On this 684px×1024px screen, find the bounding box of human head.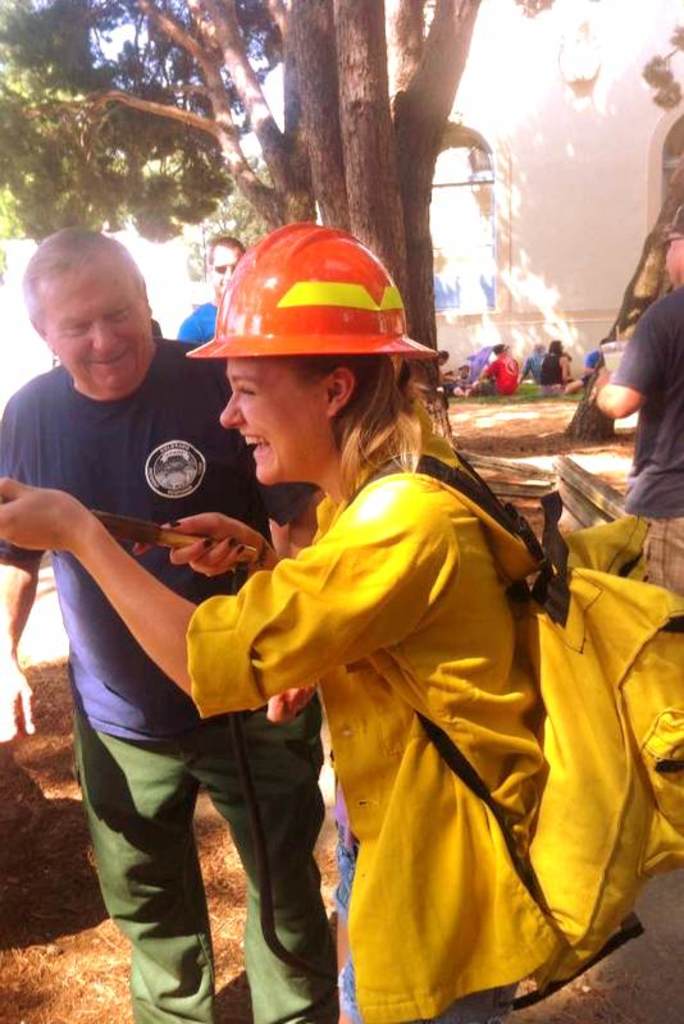
Bounding box: 222/218/409/486.
